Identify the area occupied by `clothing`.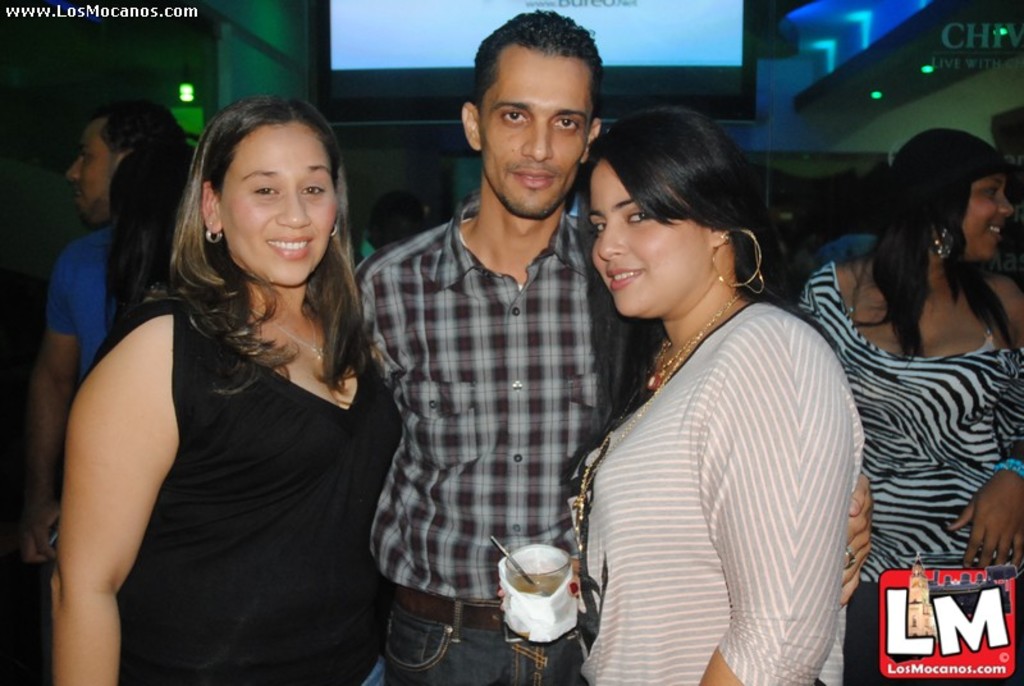
Area: rect(33, 193, 173, 407).
